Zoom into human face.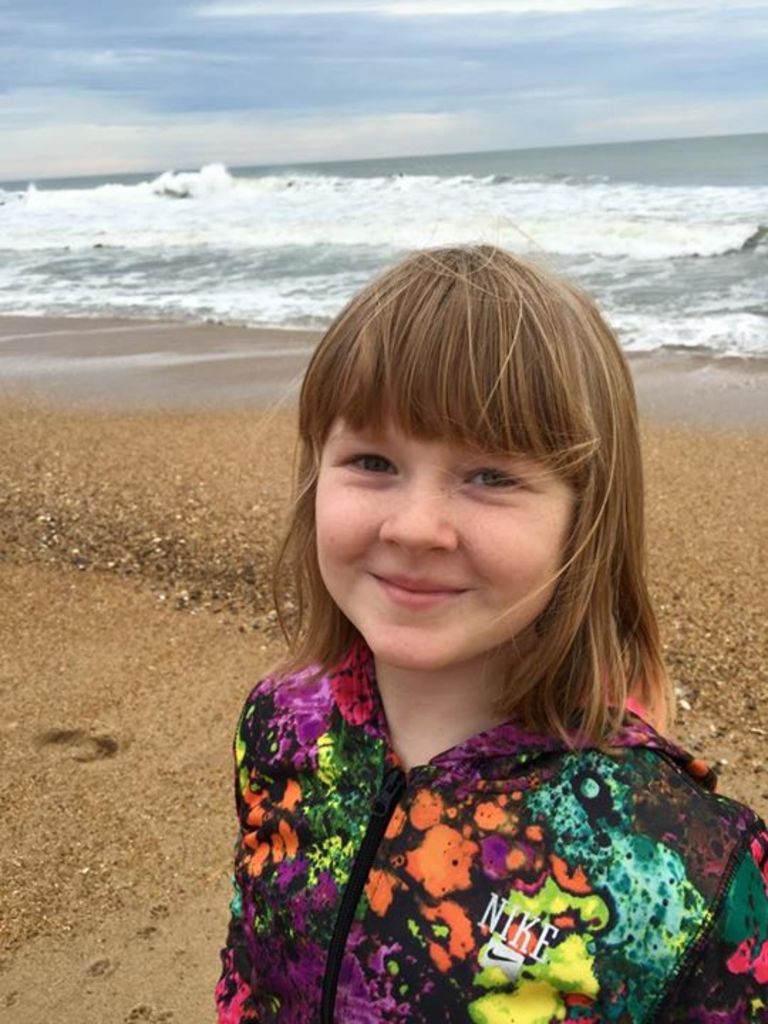
Zoom target: <bbox>314, 404, 579, 668</bbox>.
